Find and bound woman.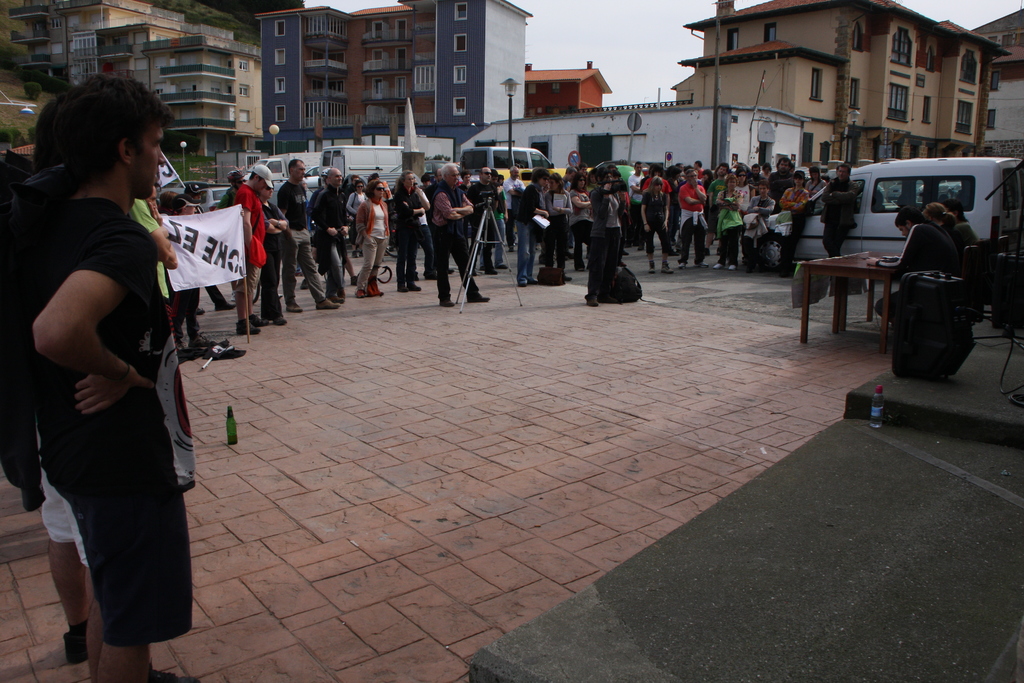
Bound: (left=356, top=181, right=388, bottom=298).
